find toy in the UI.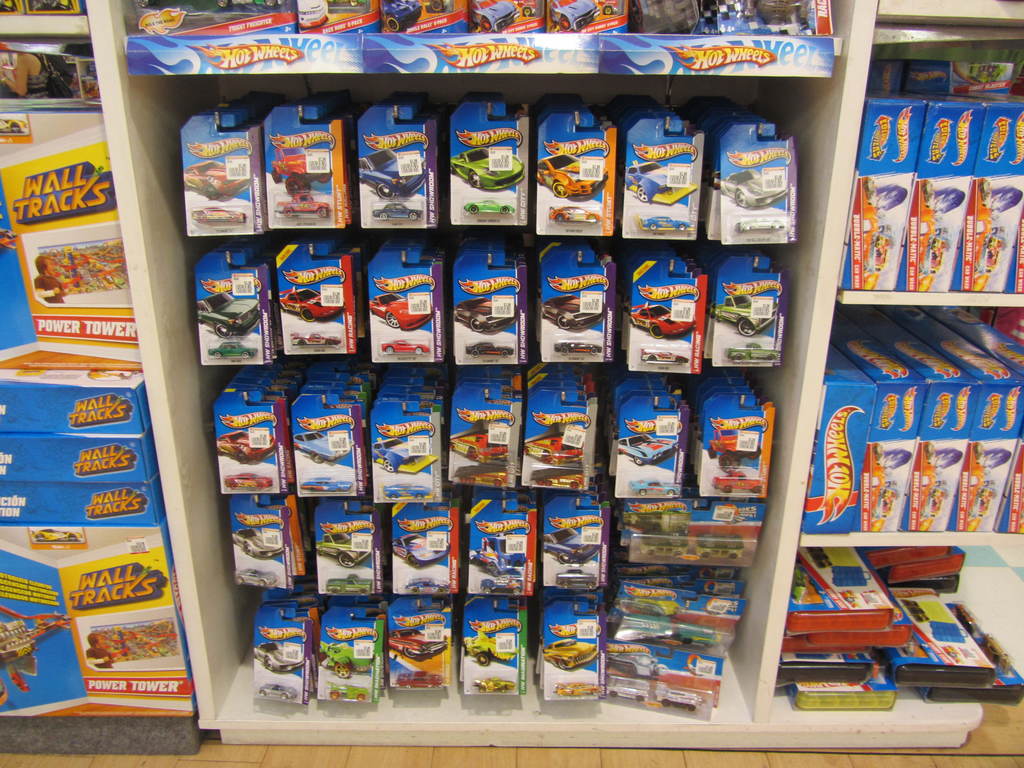
UI element at (480,572,529,594).
